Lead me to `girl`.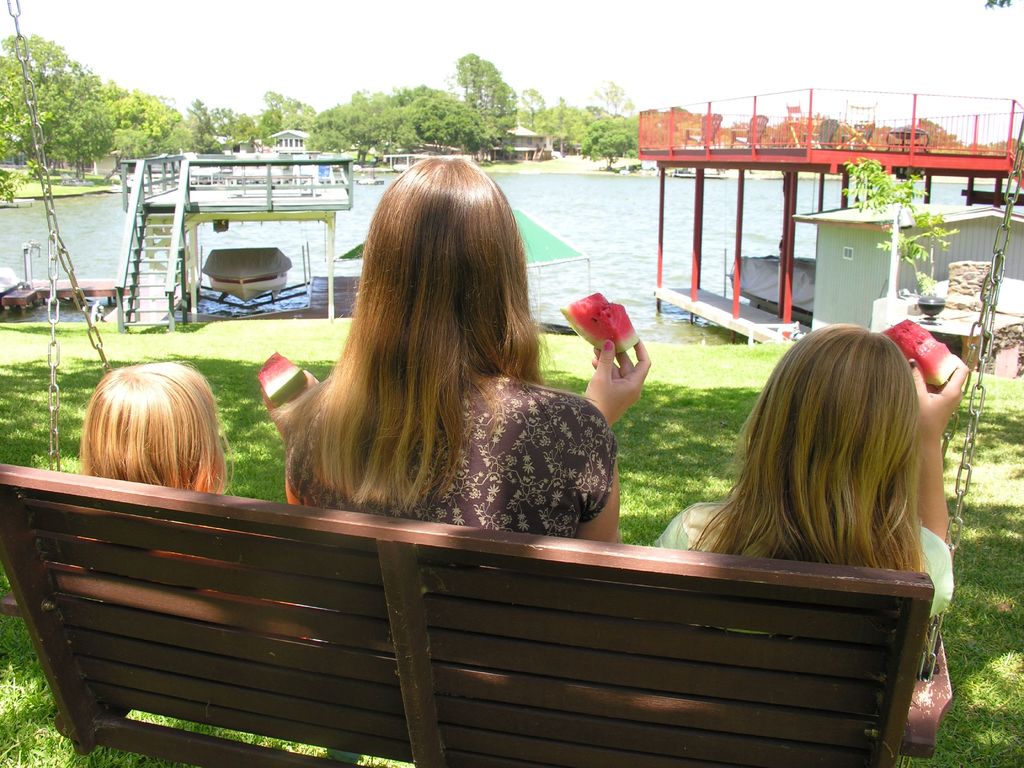
Lead to region(67, 358, 324, 642).
